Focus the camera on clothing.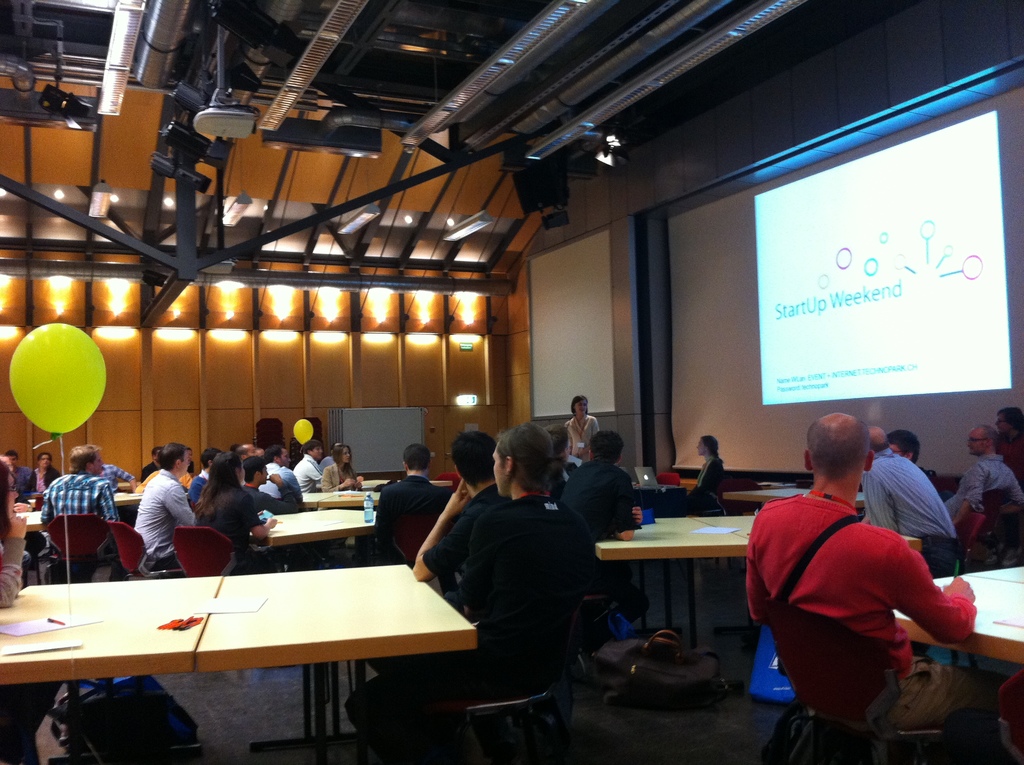
Focus region: BBox(30, 460, 134, 533).
